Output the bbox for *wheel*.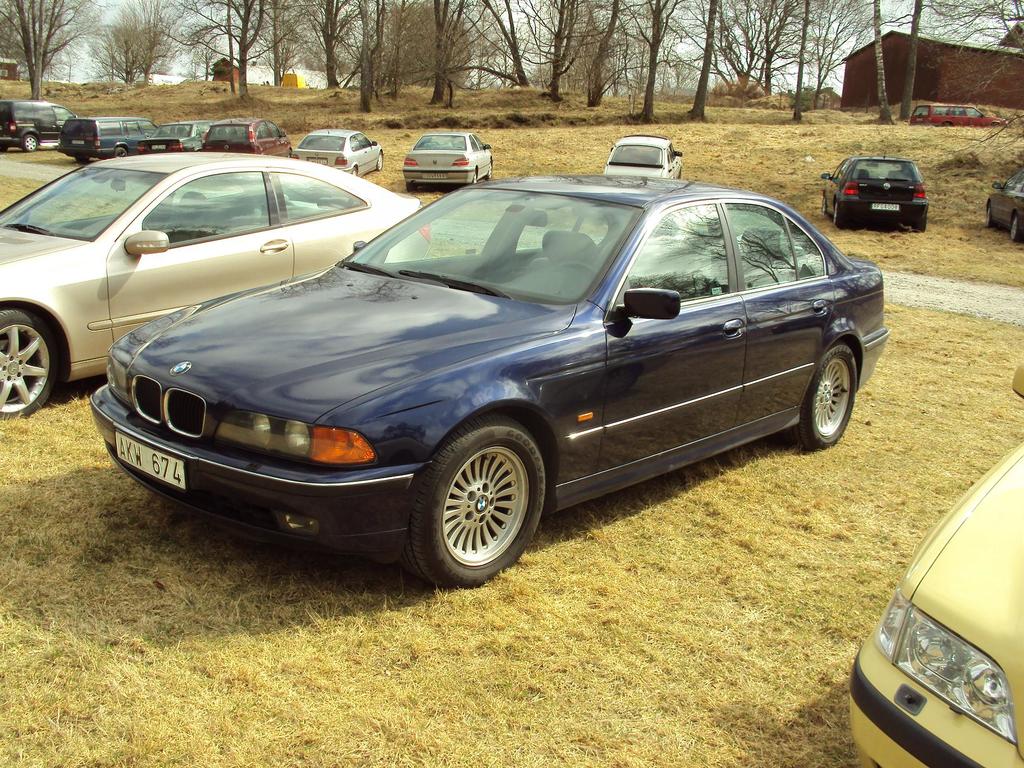
Rect(1009, 214, 1022, 237).
